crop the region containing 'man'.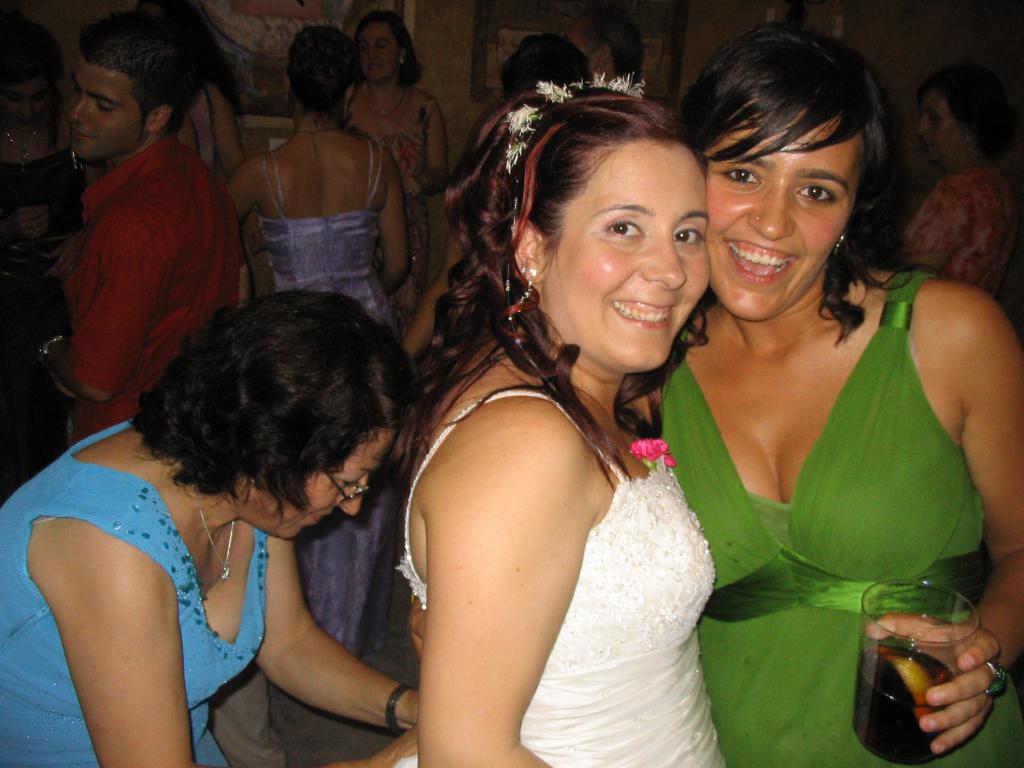
Crop region: (564,8,636,82).
